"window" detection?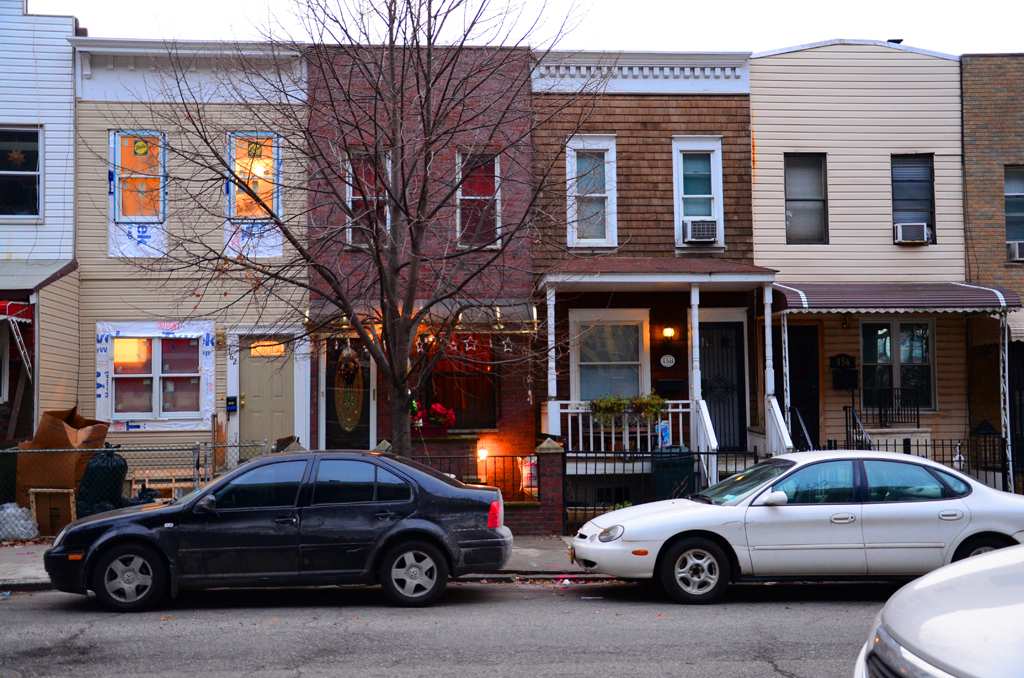
detection(860, 319, 938, 417)
